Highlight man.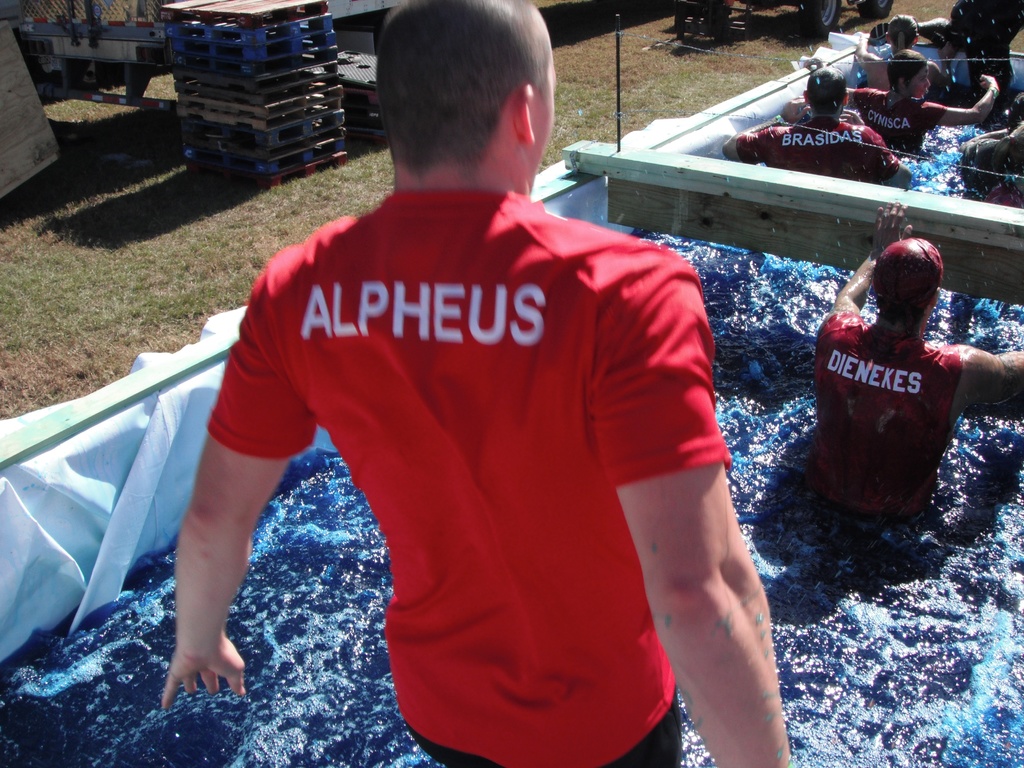
Highlighted region: rect(721, 70, 915, 175).
